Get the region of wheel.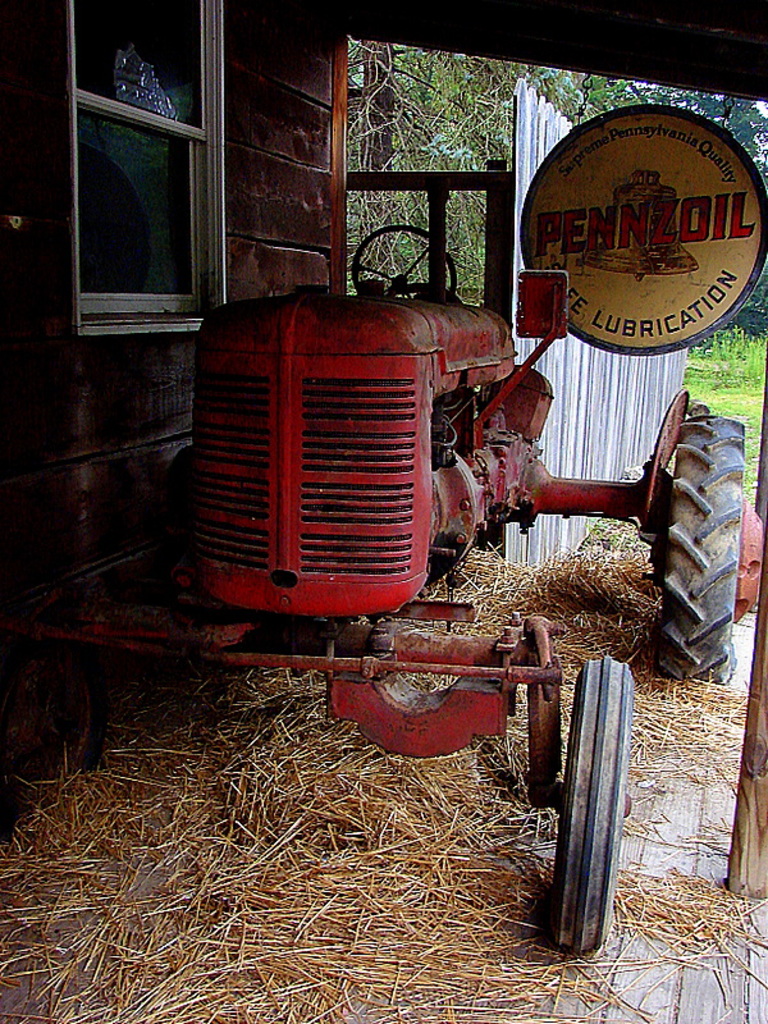
select_region(545, 649, 646, 954).
